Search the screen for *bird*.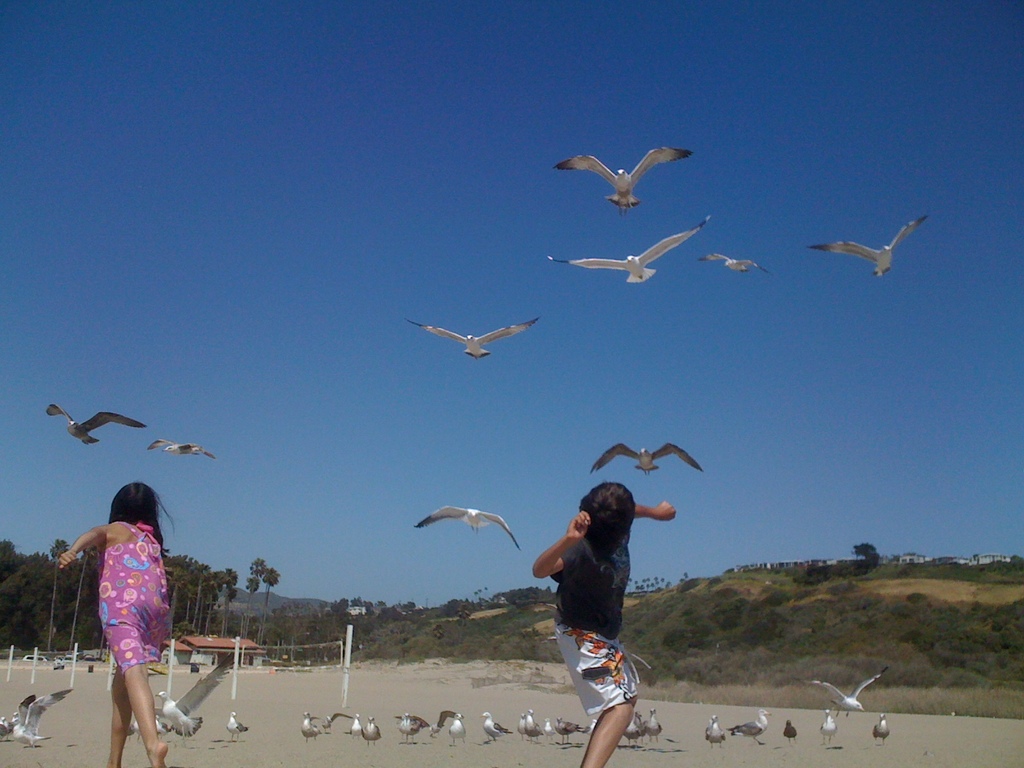
Found at l=412, t=504, r=520, b=552.
